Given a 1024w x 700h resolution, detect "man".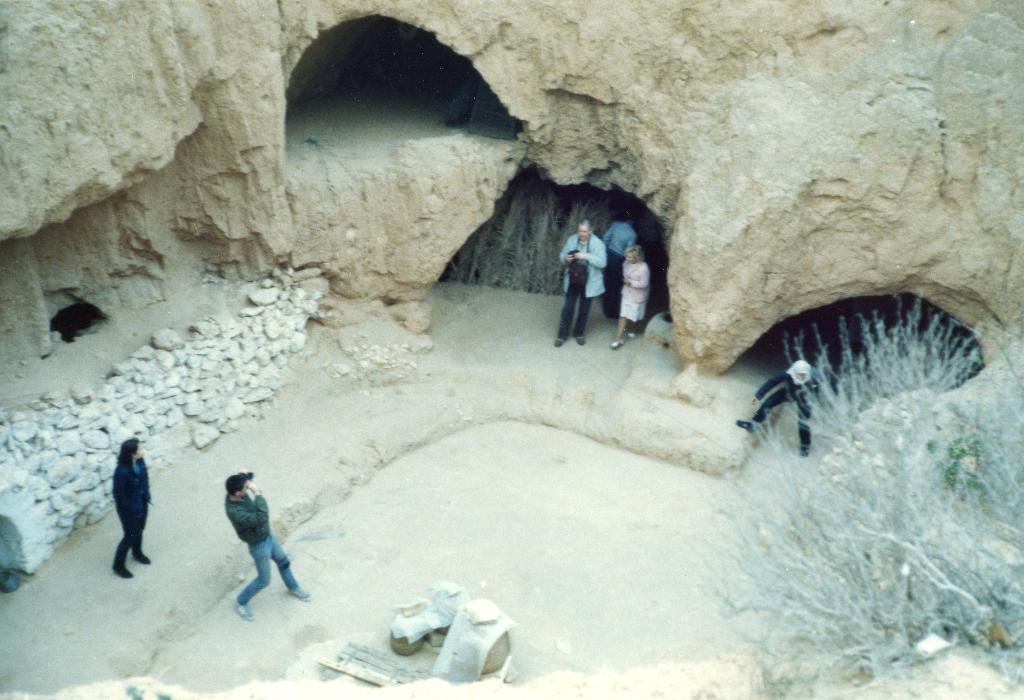
[x1=202, y1=472, x2=296, y2=621].
